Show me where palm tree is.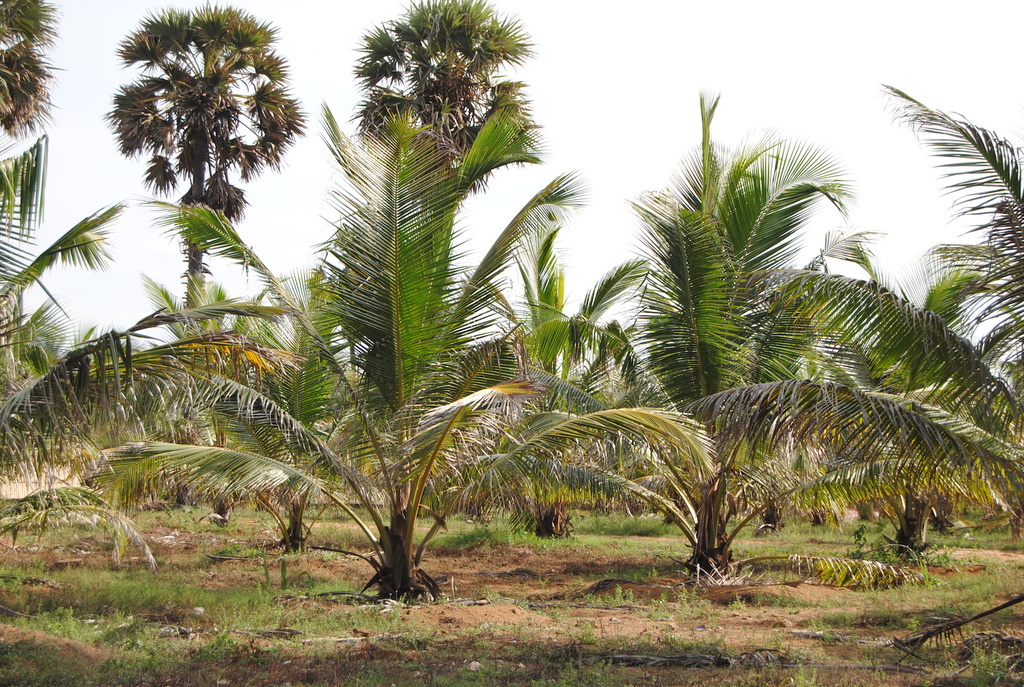
palm tree is at bbox(941, 153, 1023, 374).
